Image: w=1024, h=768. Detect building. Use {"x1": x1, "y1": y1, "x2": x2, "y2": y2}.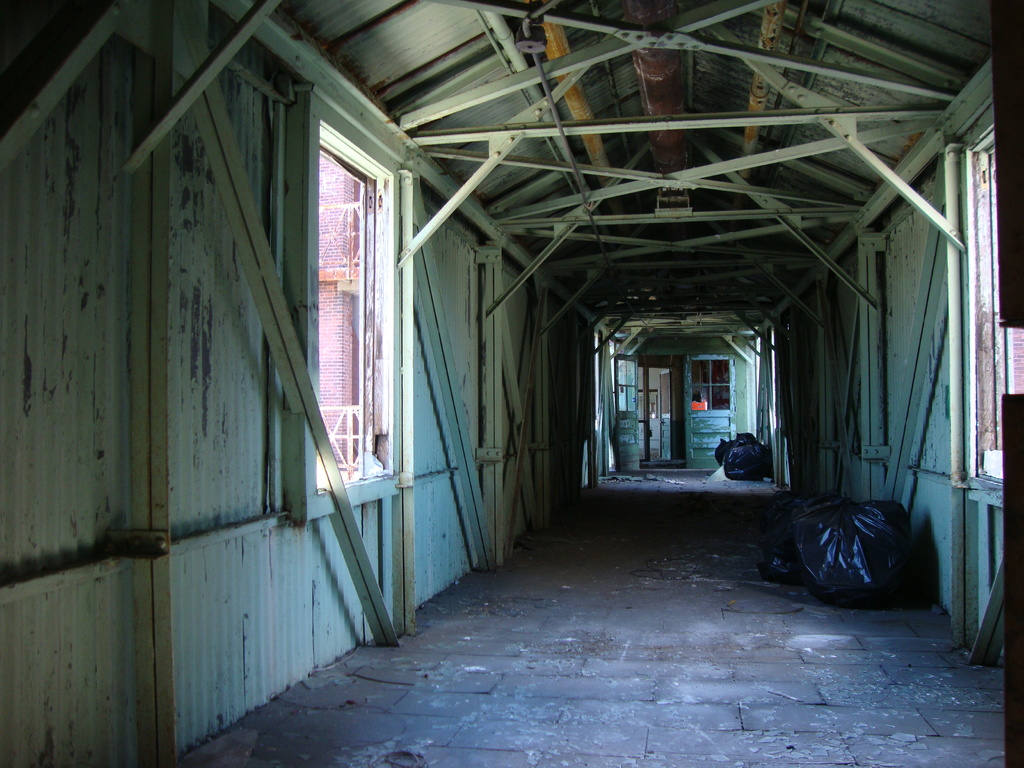
{"x1": 0, "y1": 0, "x2": 1023, "y2": 767}.
